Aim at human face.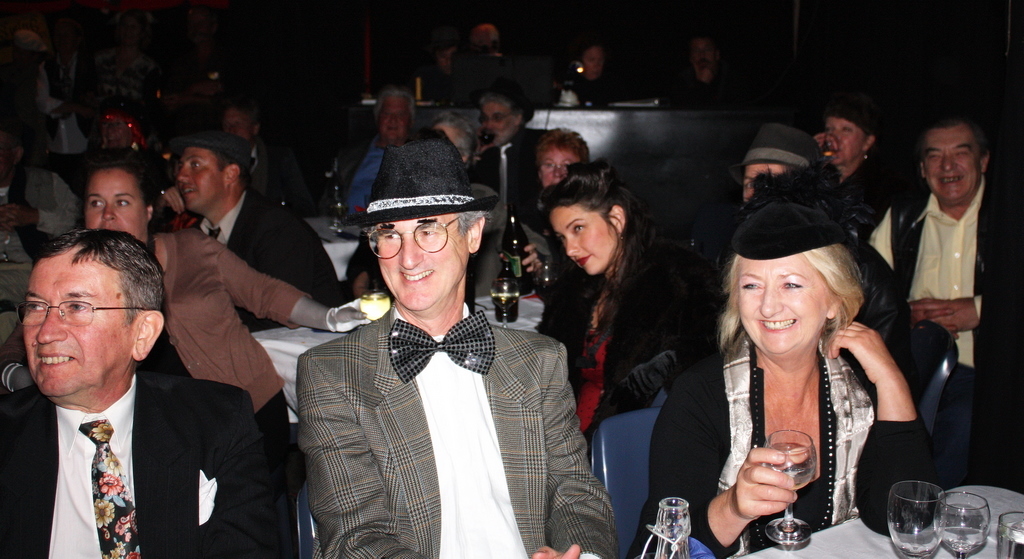
Aimed at [left=480, top=103, right=517, bottom=146].
